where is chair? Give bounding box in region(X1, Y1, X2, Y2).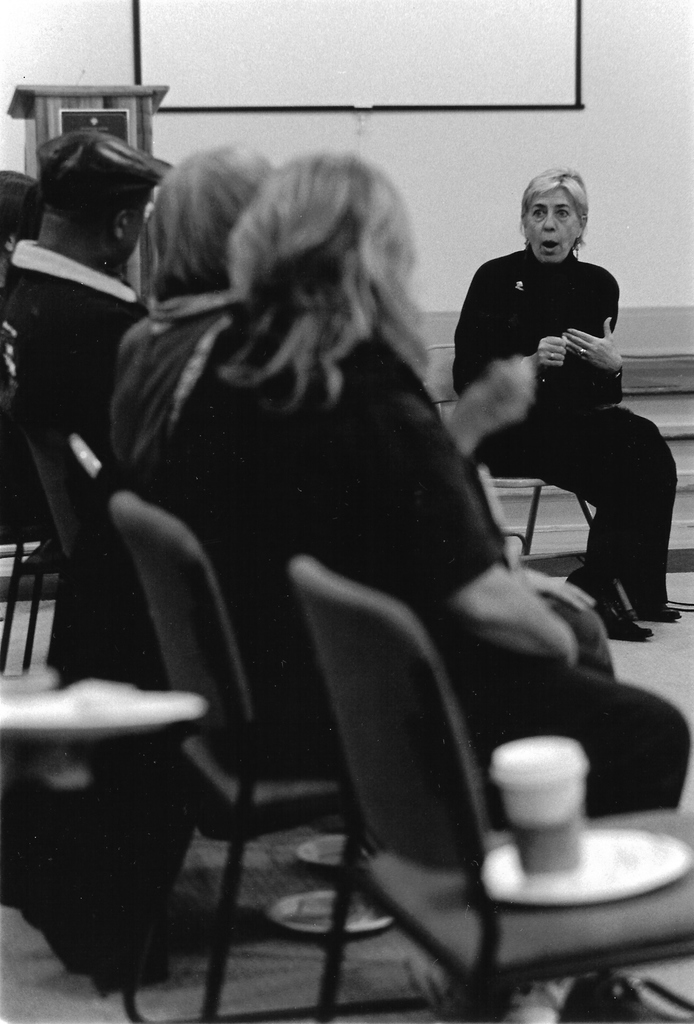
region(416, 344, 593, 603).
